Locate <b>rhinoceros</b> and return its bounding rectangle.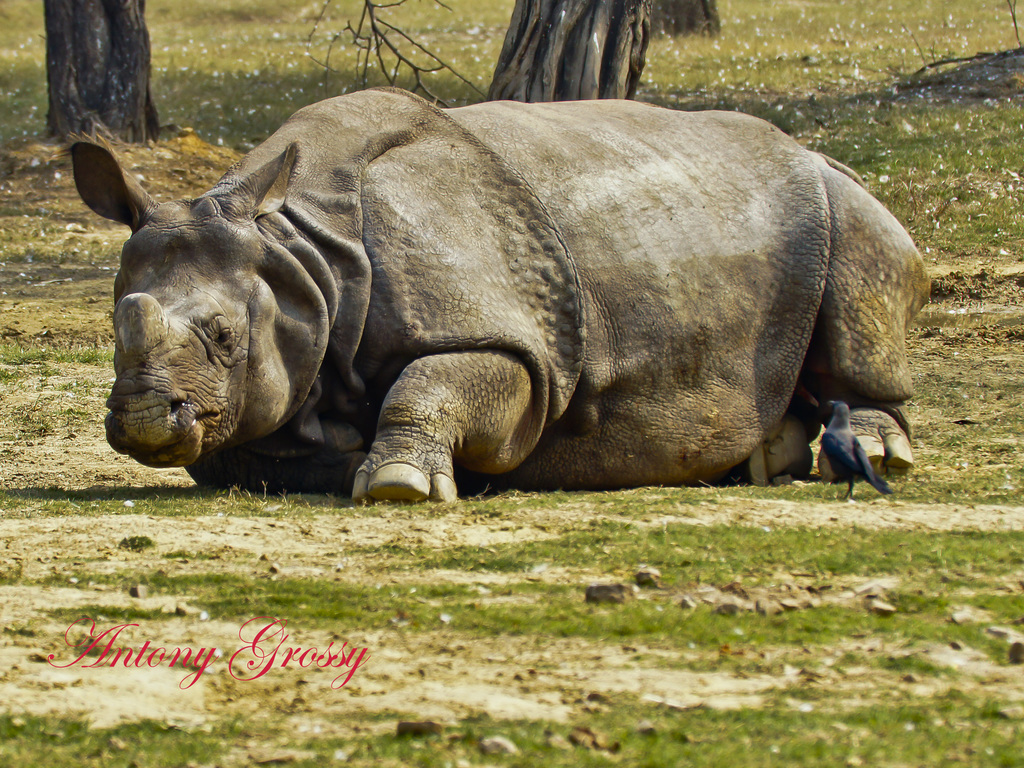
<bbox>65, 77, 943, 509</bbox>.
